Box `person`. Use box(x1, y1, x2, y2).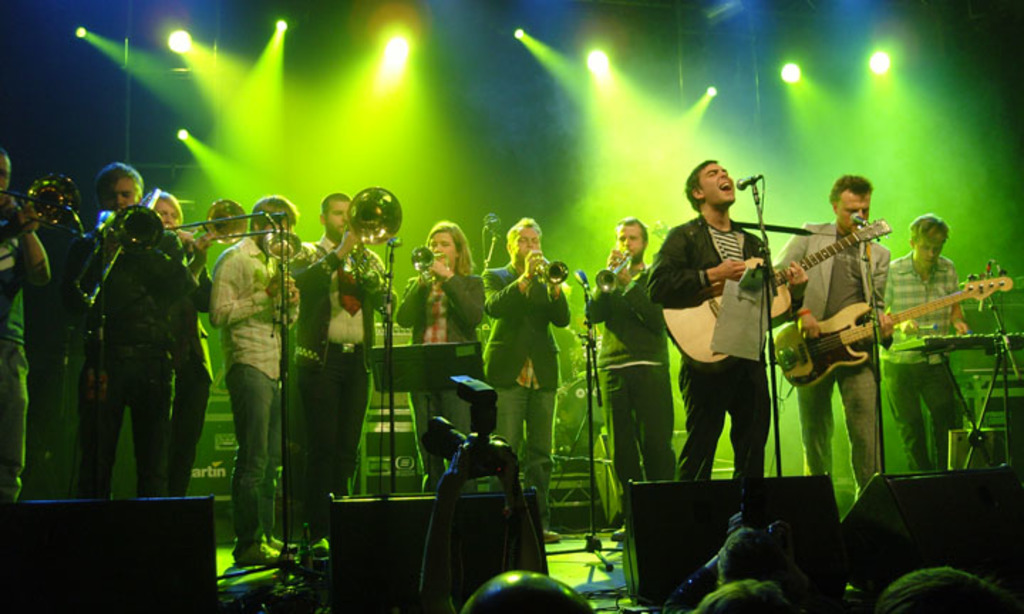
box(286, 186, 408, 560).
